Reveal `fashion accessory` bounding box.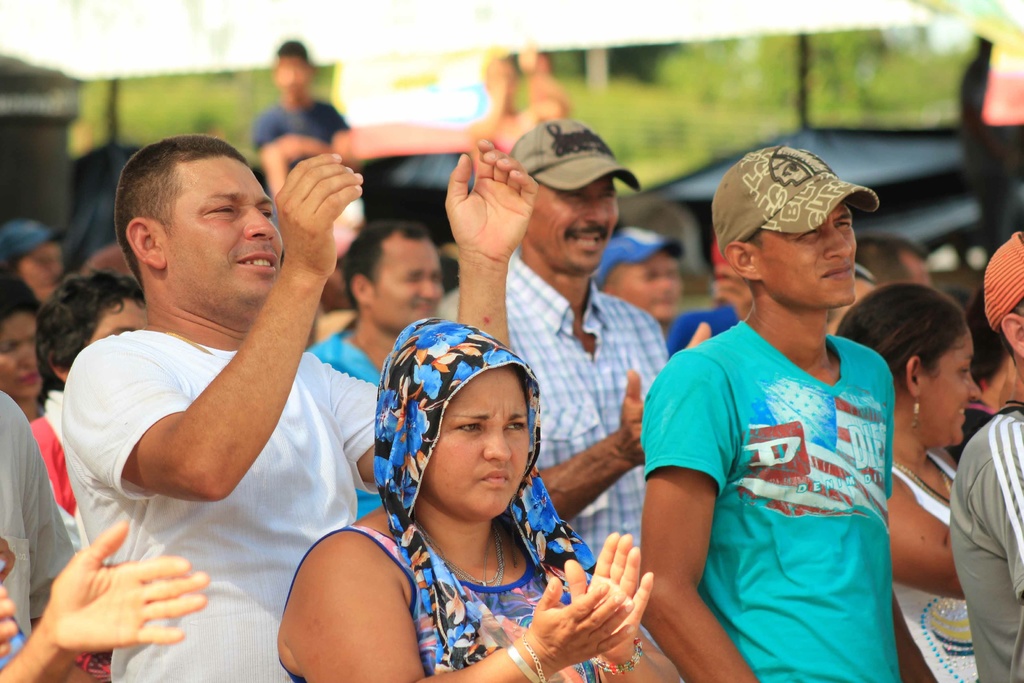
Revealed: detection(980, 238, 1023, 334).
